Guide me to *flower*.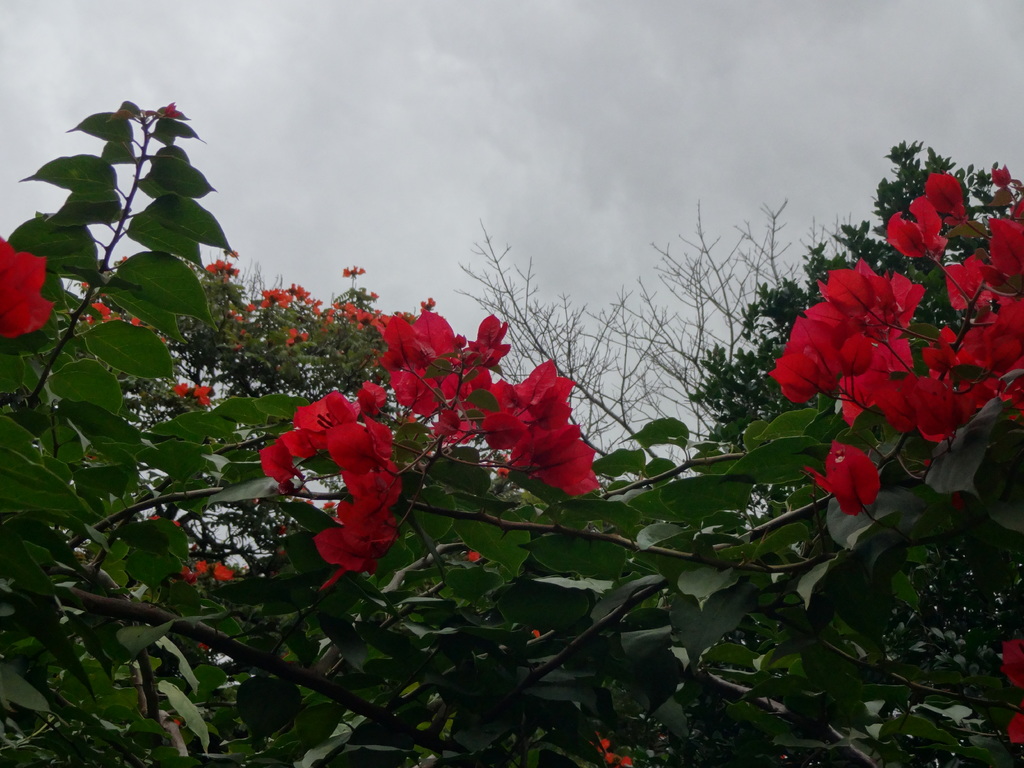
Guidance: <box>163,103,177,122</box>.
